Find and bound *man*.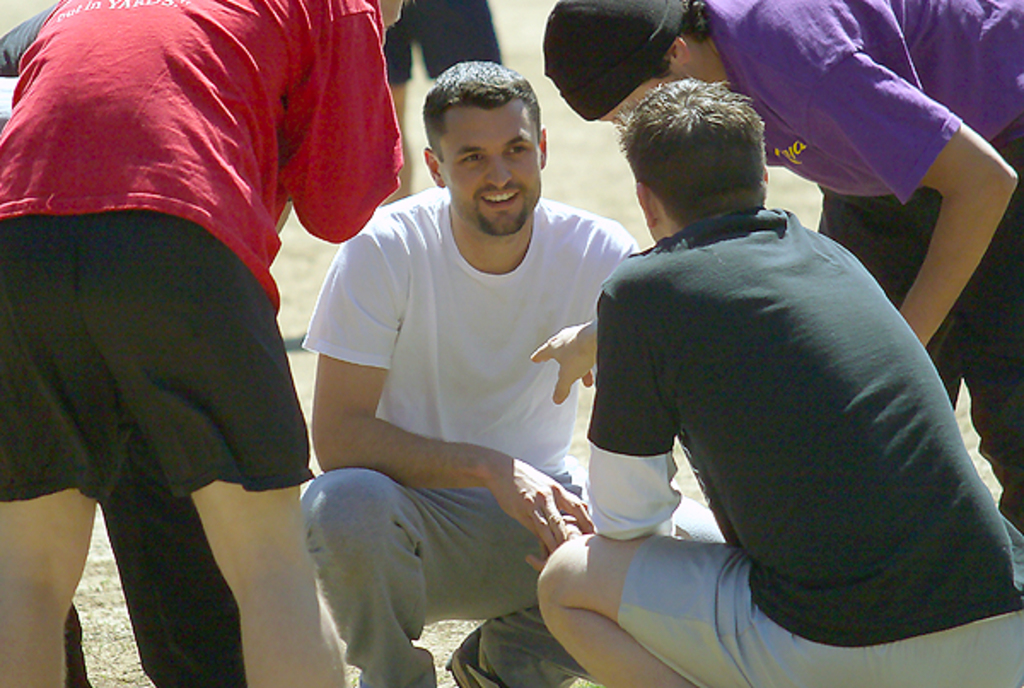
Bound: [left=0, top=0, right=408, bottom=686].
